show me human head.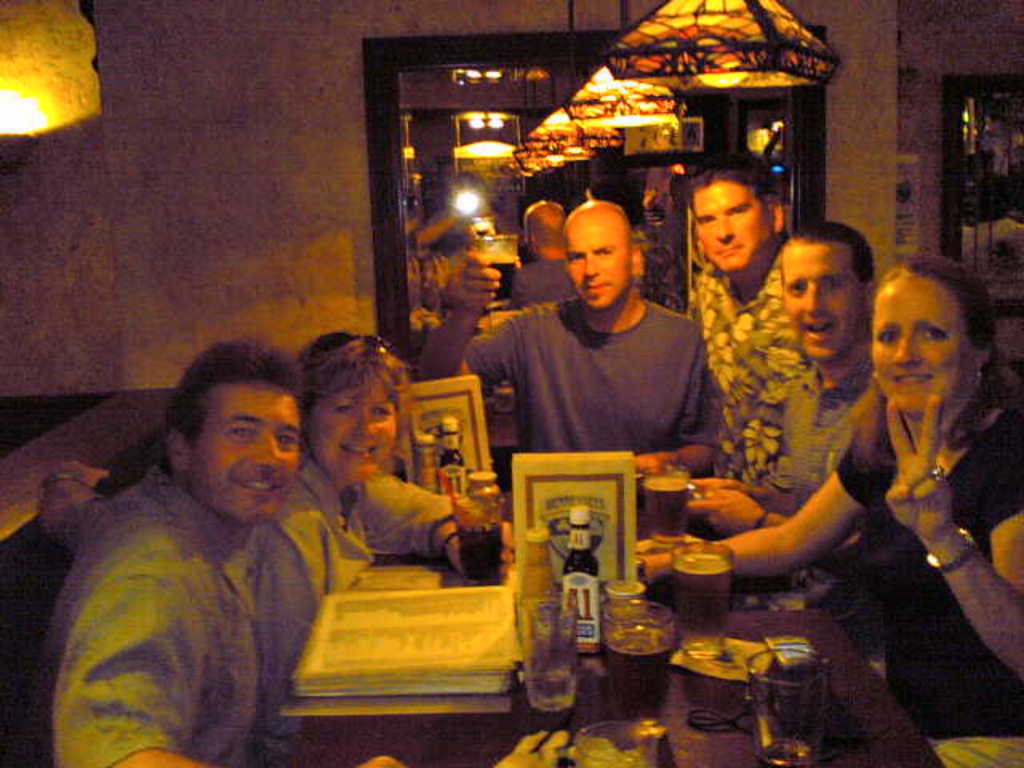
human head is here: {"x1": 685, "y1": 160, "x2": 786, "y2": 275}.
